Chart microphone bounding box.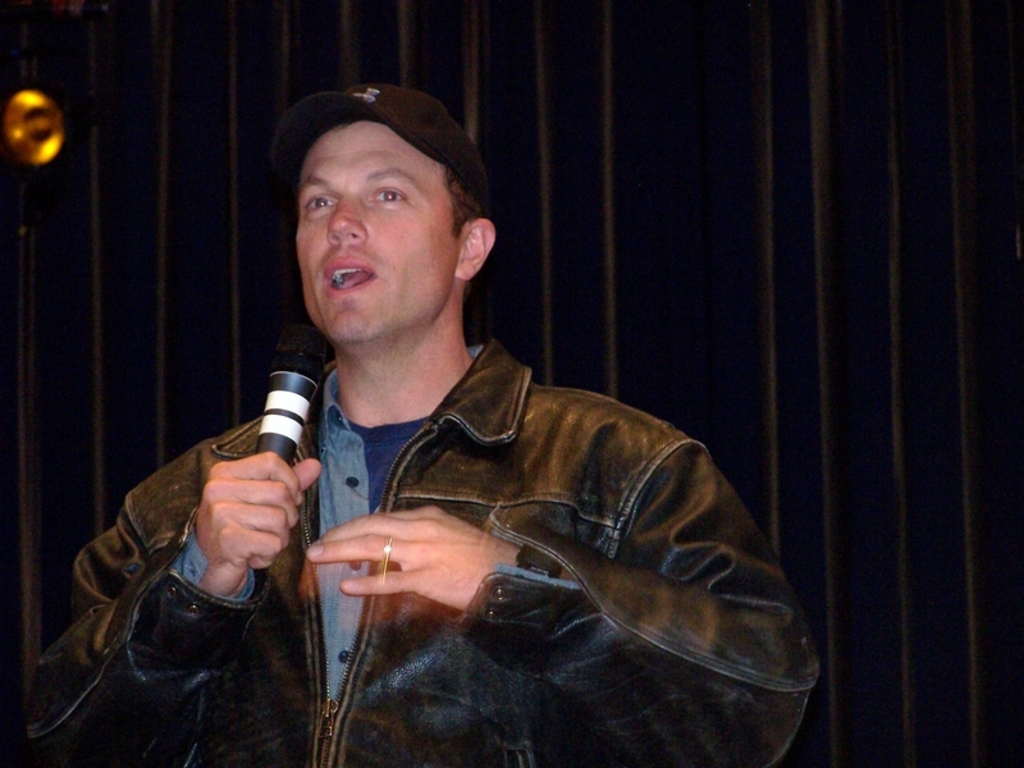
Charted: [223,332,333,554].
